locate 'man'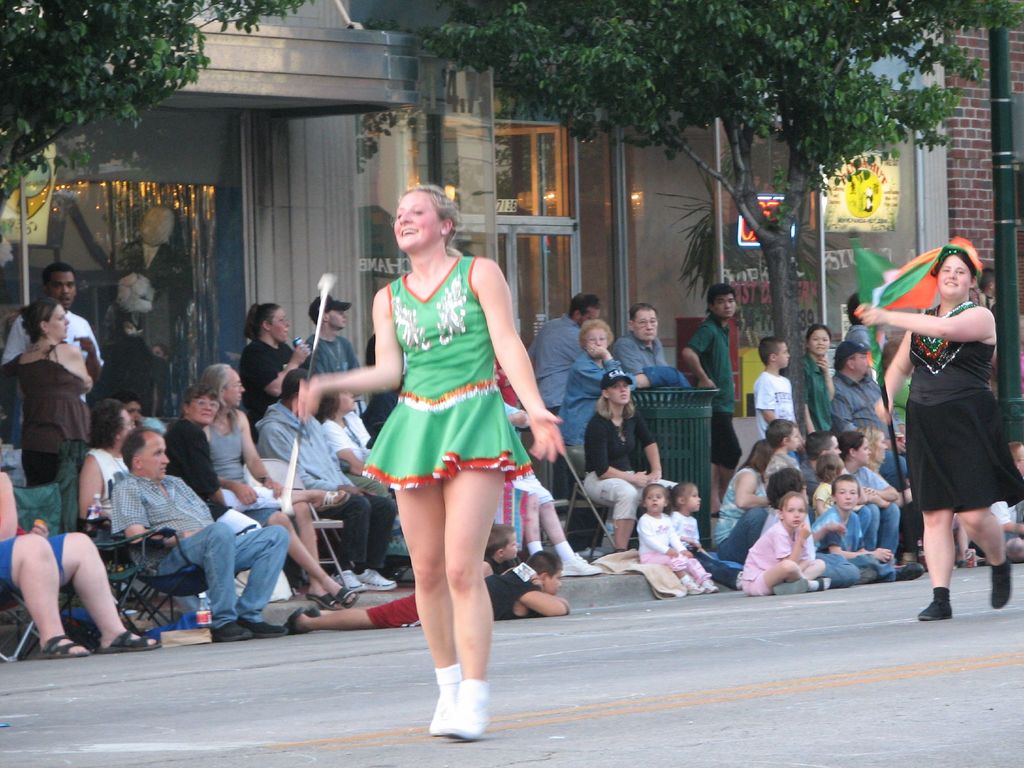
box=[527, 290, 605, 420]
